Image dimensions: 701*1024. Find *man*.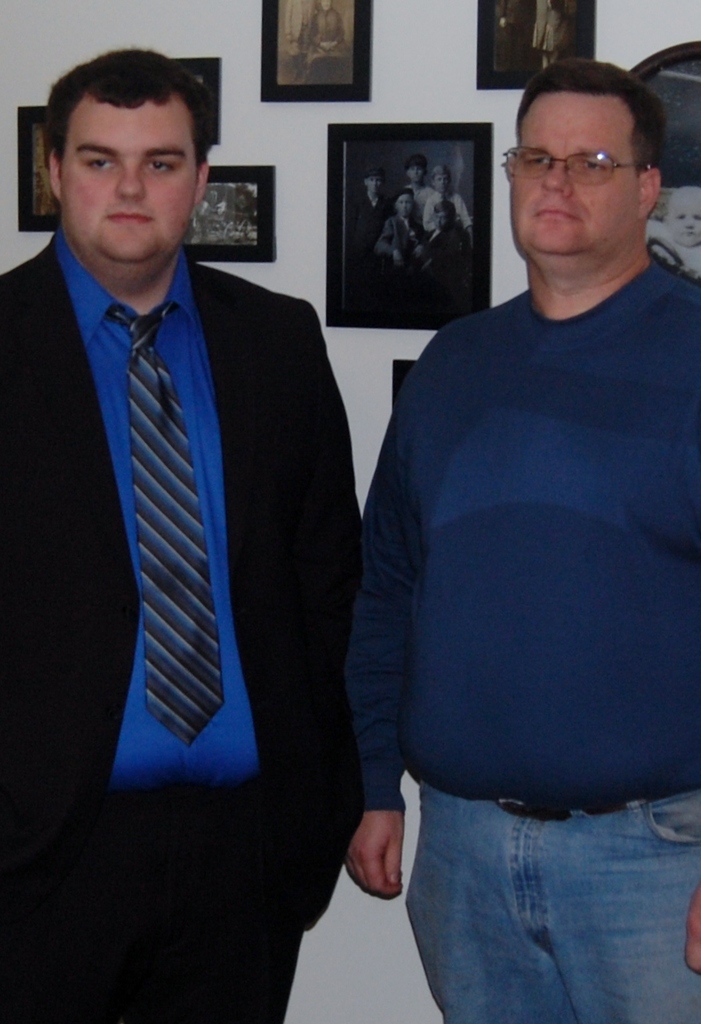
[left=350, top=61, right=700, bottom=1023].
